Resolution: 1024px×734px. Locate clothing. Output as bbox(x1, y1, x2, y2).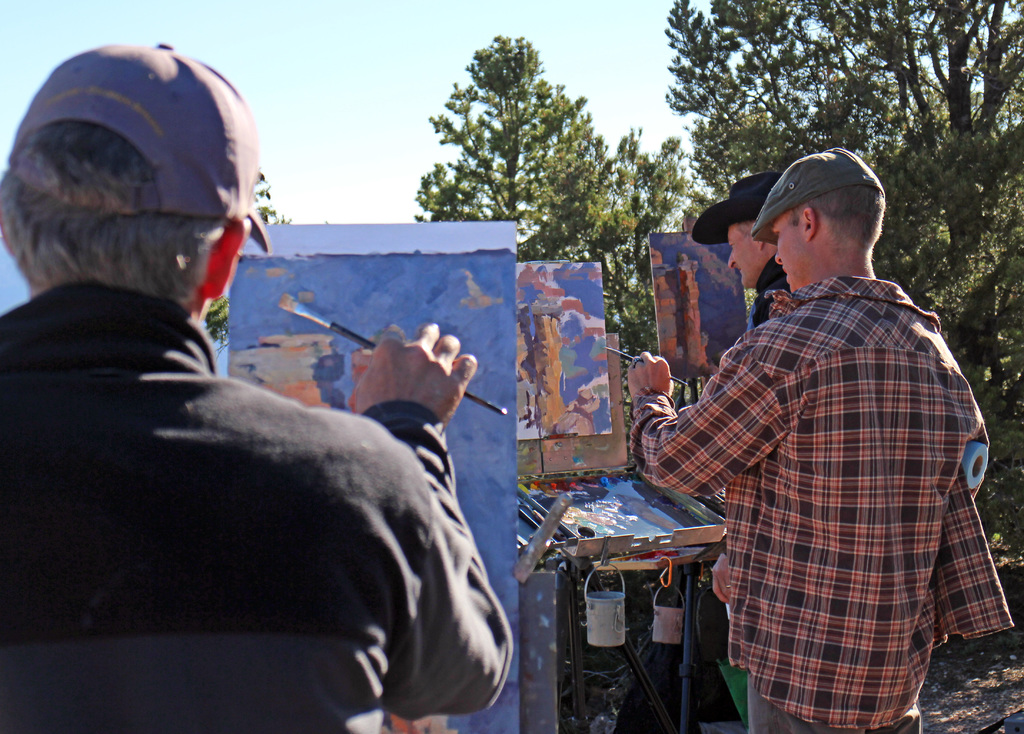
bbox(746, 252, 789, 333).
